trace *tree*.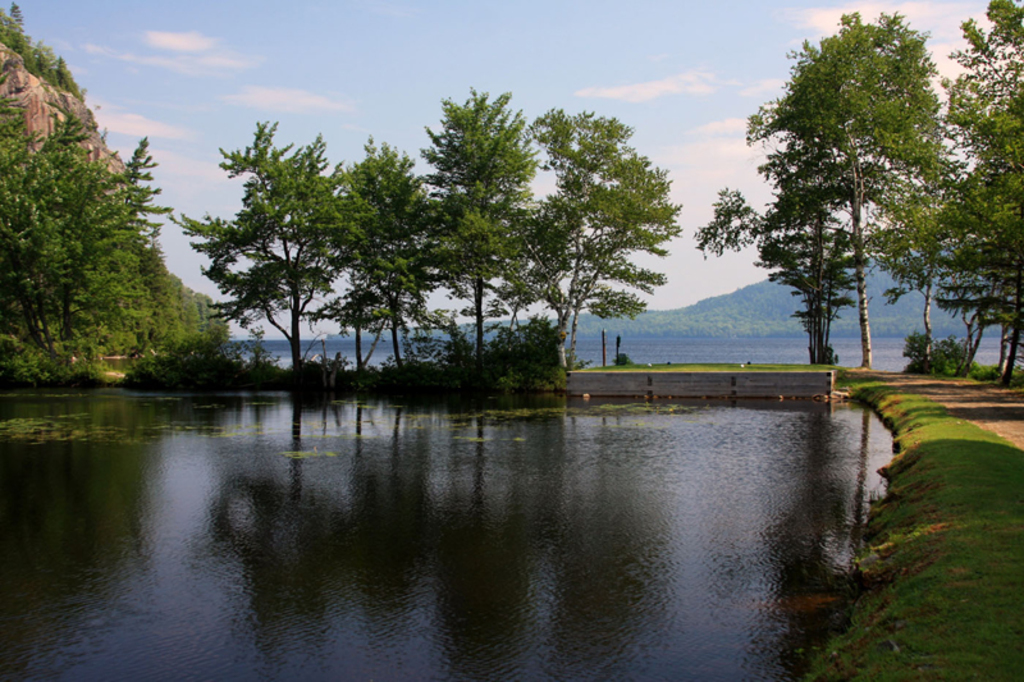
Traced to select_region(861, 171, 972, 371).
